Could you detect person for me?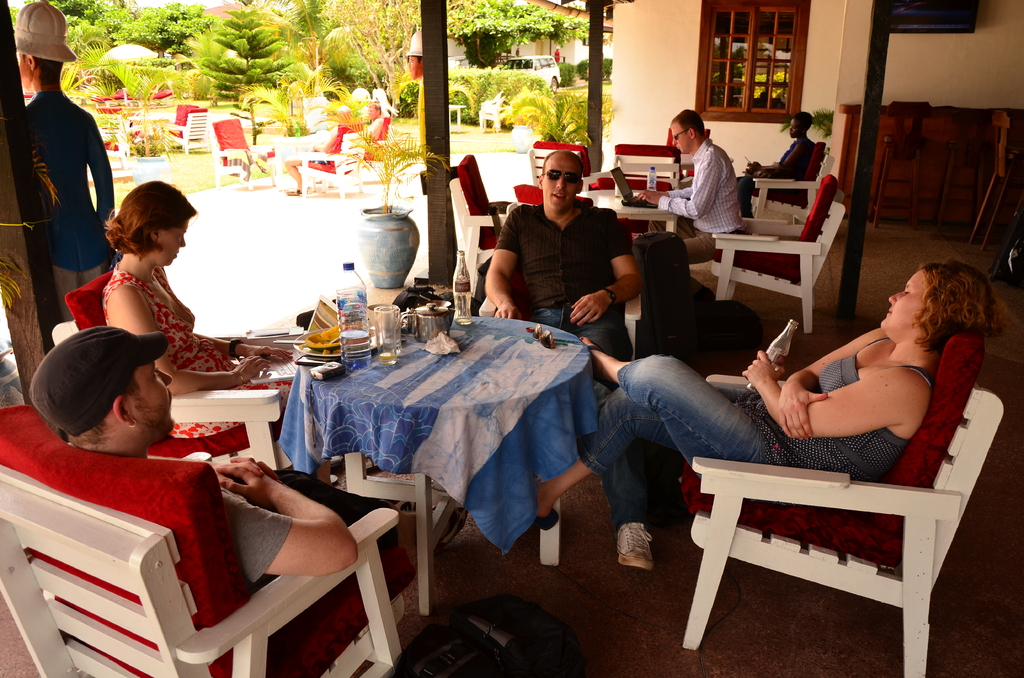
Detection result: (365, 99, 383, 140).
